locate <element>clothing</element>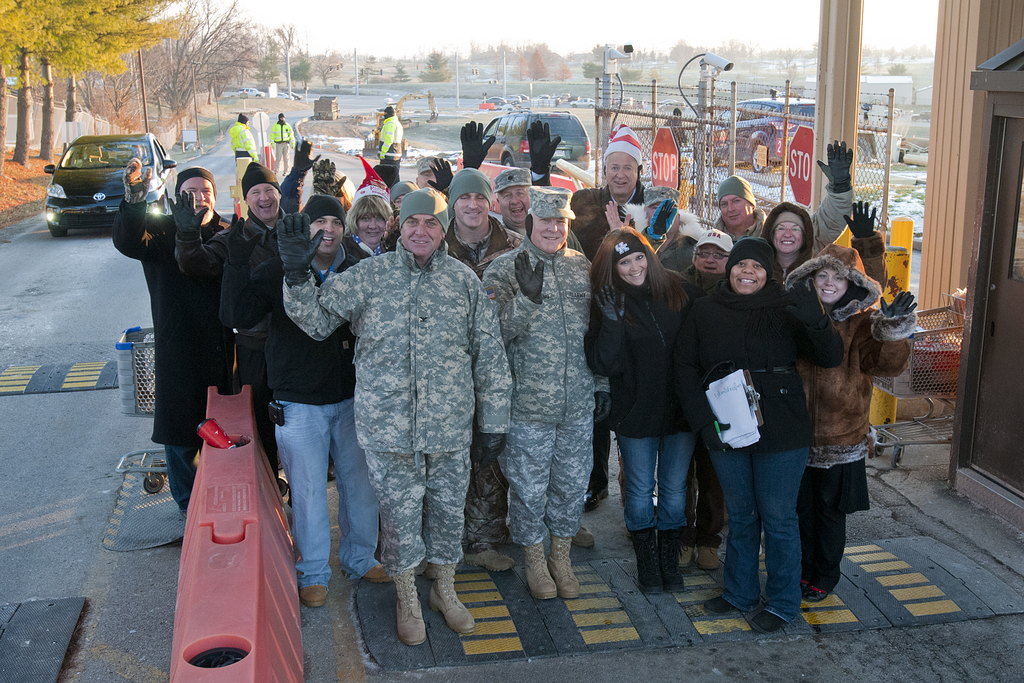
x1=270 y1=117 x2=295 y2=170
